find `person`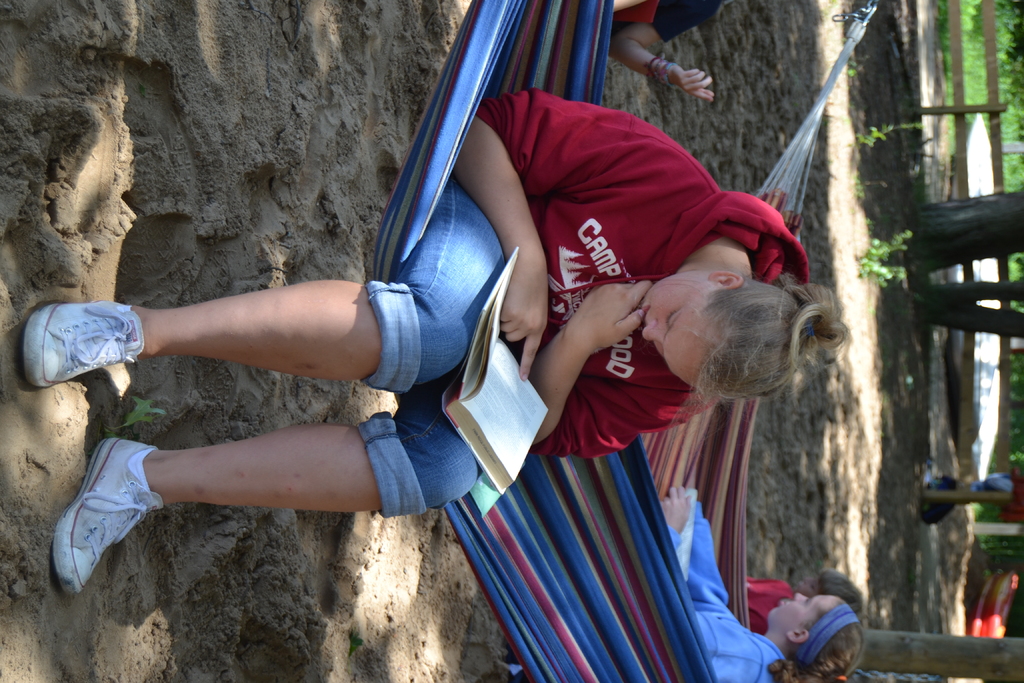
x1=614 y1=0 x2=726 y2=101
